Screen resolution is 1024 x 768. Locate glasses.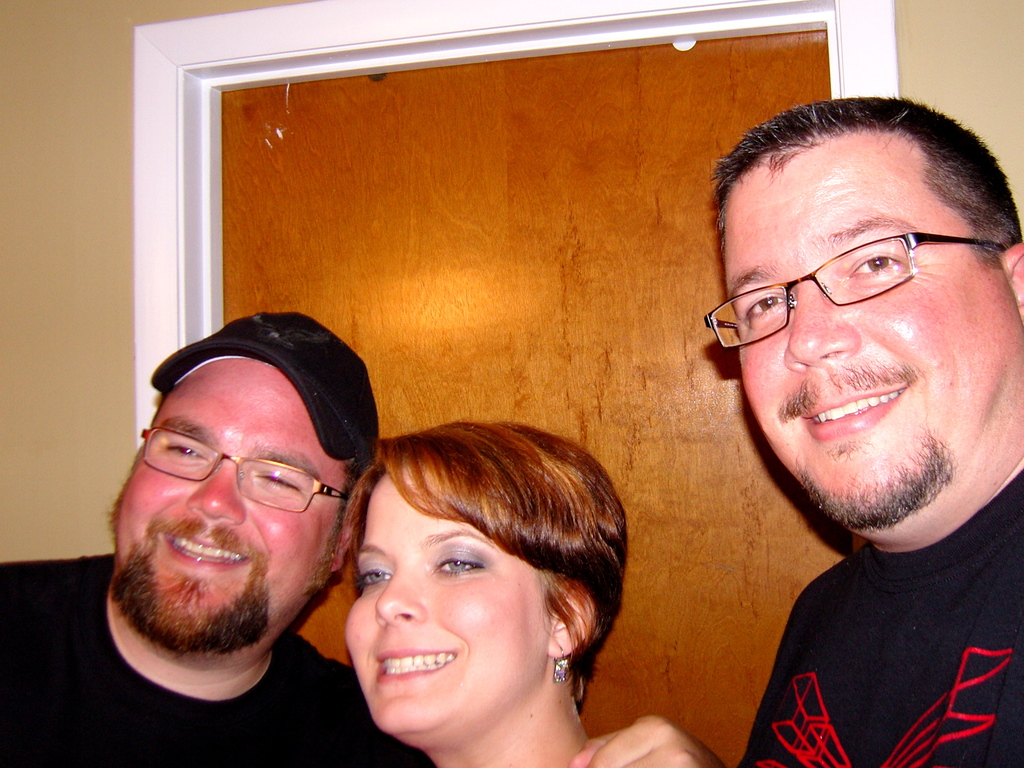
<region>140, 426, 345, 515</region>.
